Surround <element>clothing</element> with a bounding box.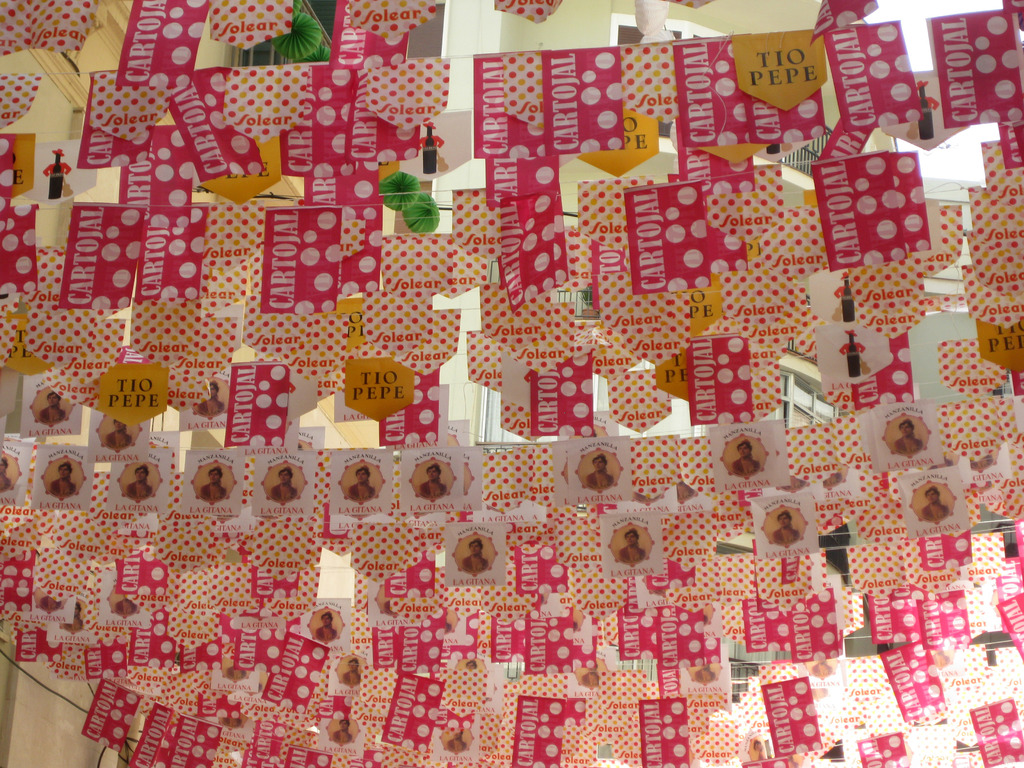
[left=93, top=413, right=138, bottom=447].
